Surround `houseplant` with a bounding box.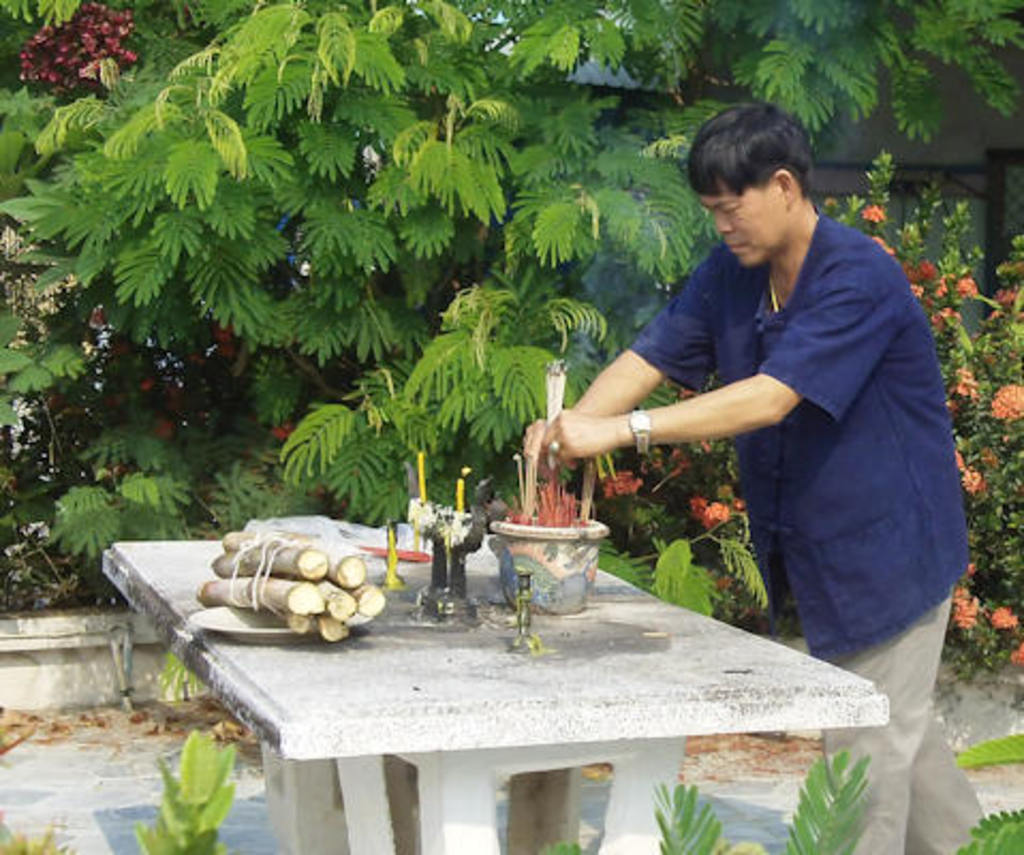
x1=490, y1=442, x2=605, y2=616.
